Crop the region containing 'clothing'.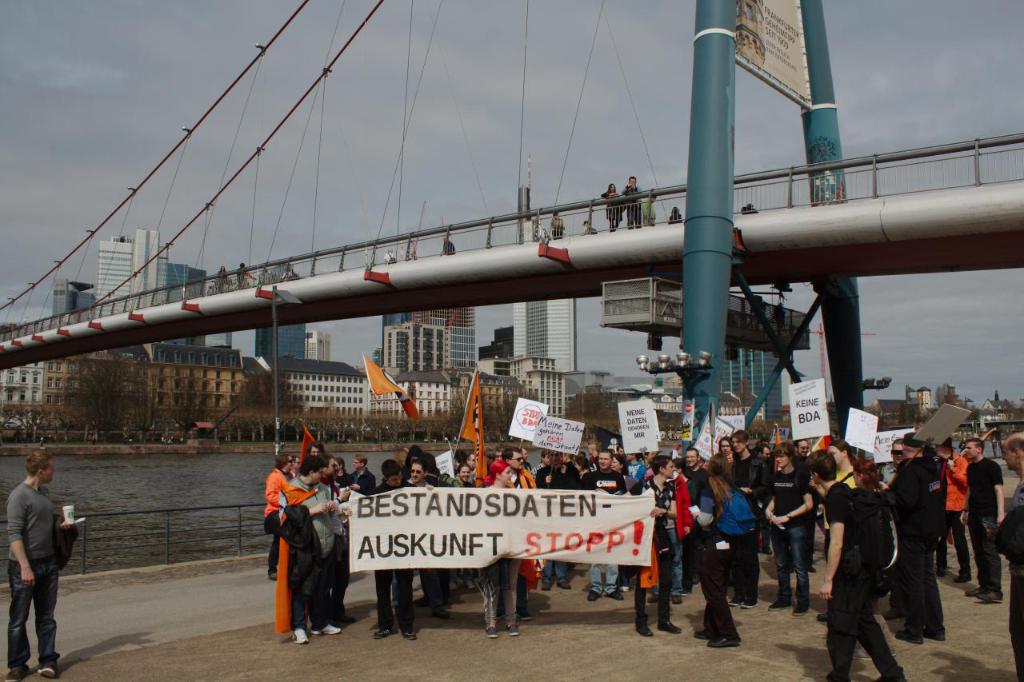
Crop region: detection(872, 462, 898, 484).
